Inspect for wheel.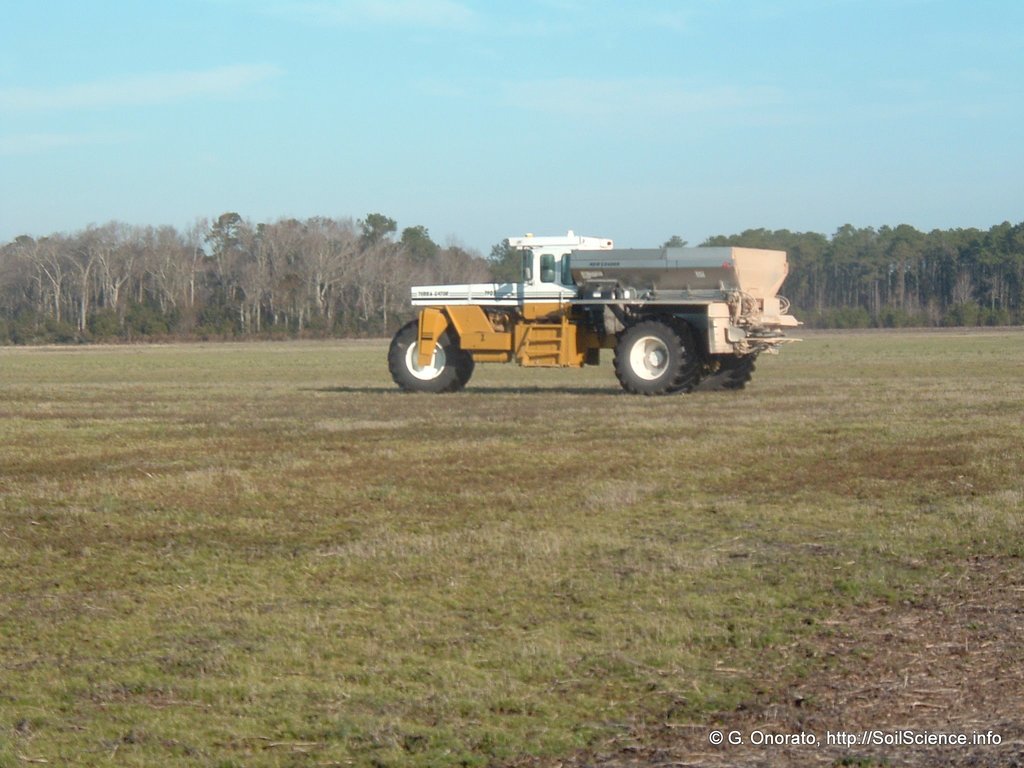
Inspection: 609/311/708/391.
